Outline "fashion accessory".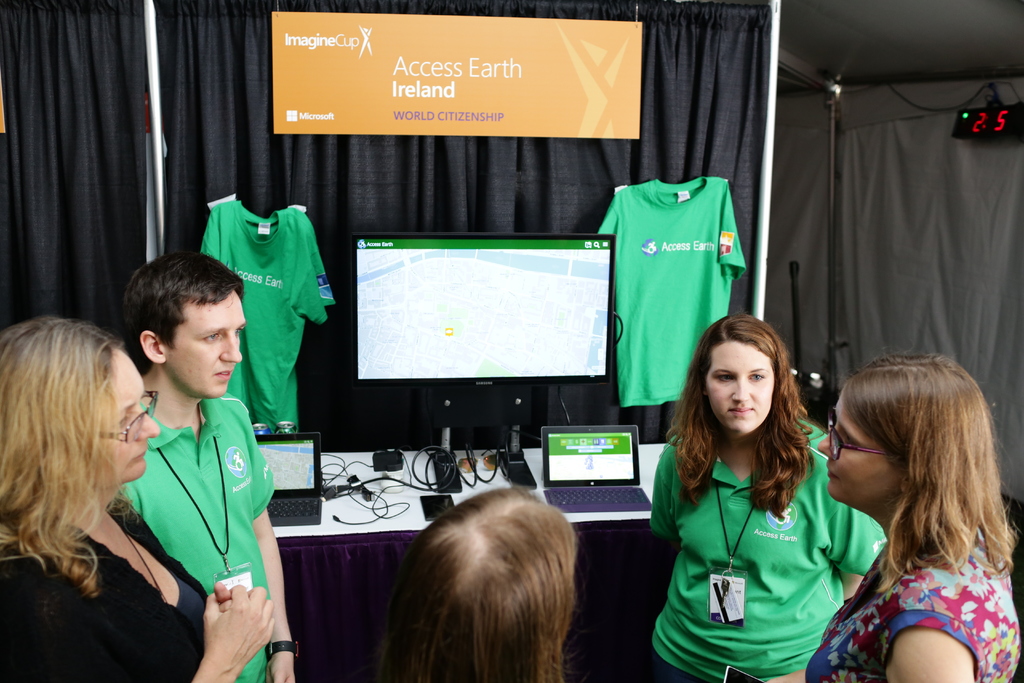
Outline: [left=266, top=638, right=301, bottom=662].
